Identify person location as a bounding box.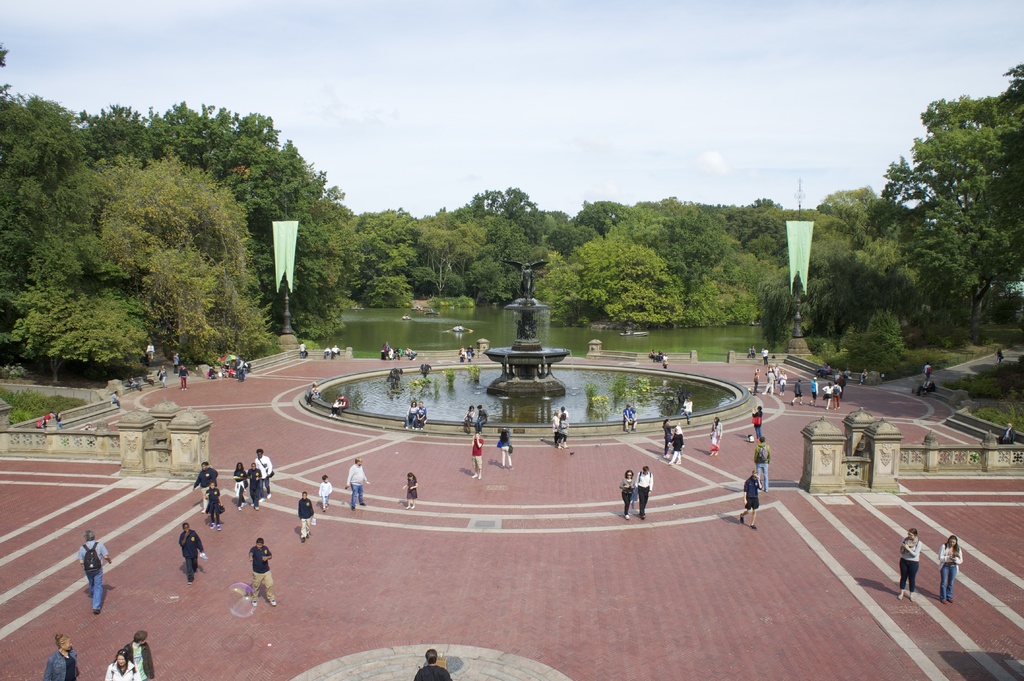
left=499, top=427, right=512, bottom=472.
